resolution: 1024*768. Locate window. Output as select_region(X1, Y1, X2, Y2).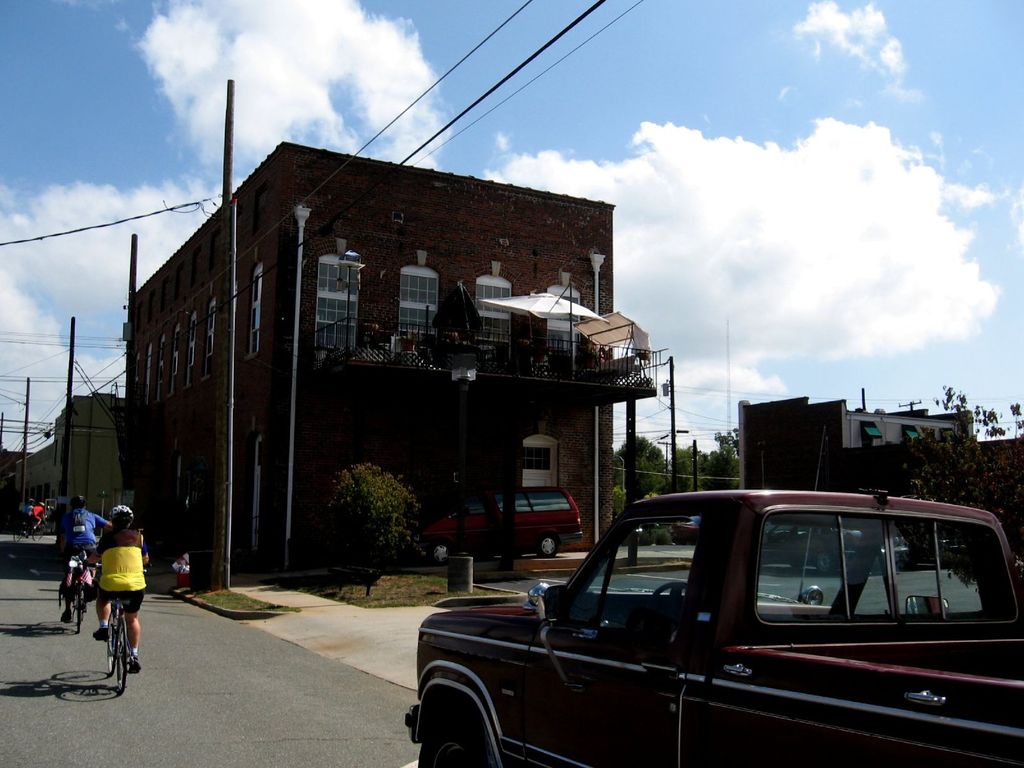
select_region(170, 325, 181, 394).
